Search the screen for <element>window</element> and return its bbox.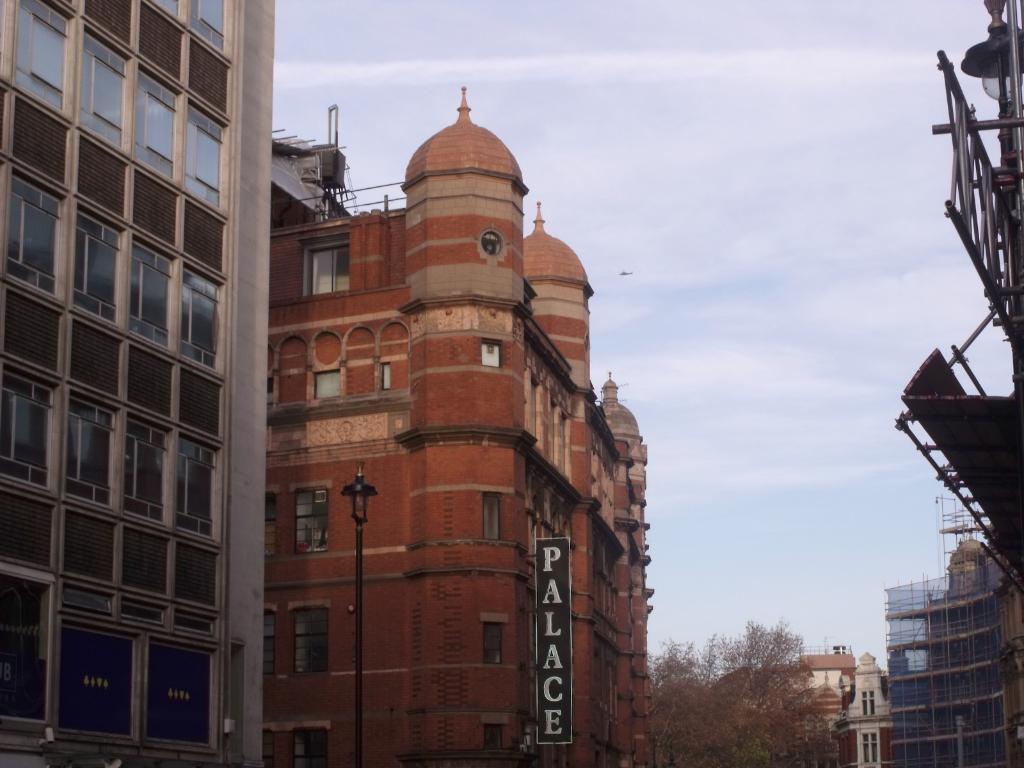
Found: box=[316, 373, 342, 399].
